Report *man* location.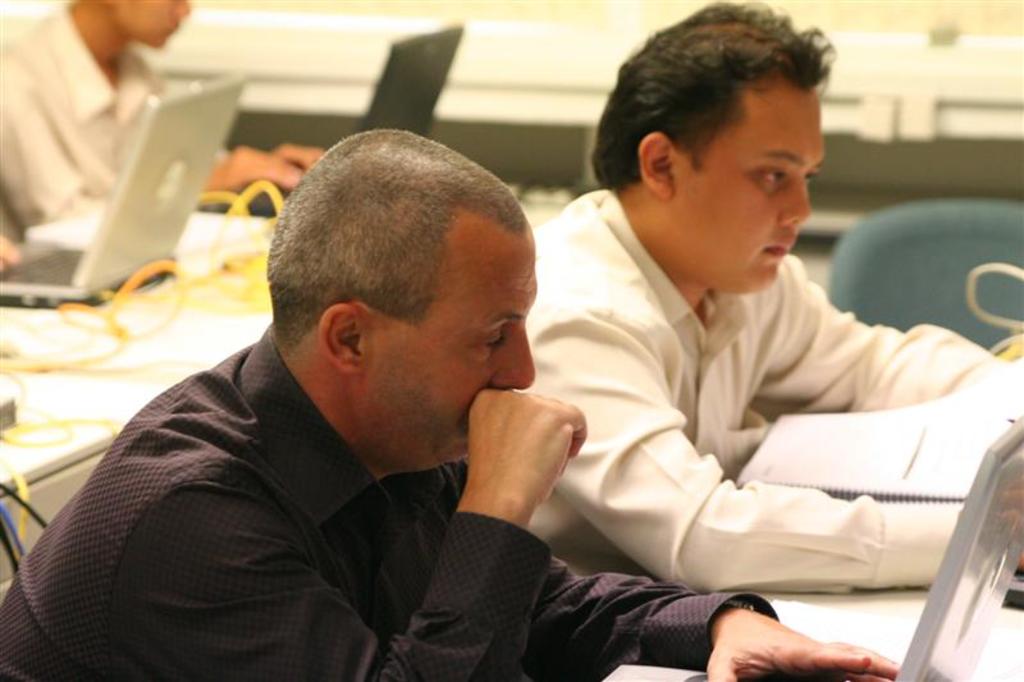
Report: (x1=0, y1=0, x2=330, y2=228).
